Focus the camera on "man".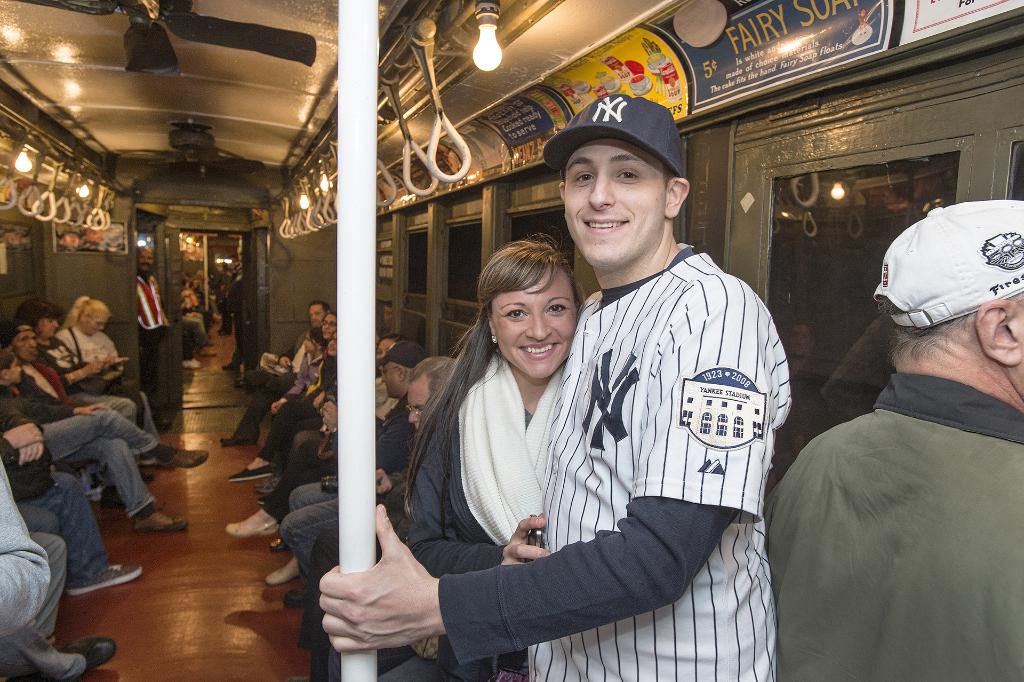
Focus region: left=762, top=209, right=1020, bottom=677.
